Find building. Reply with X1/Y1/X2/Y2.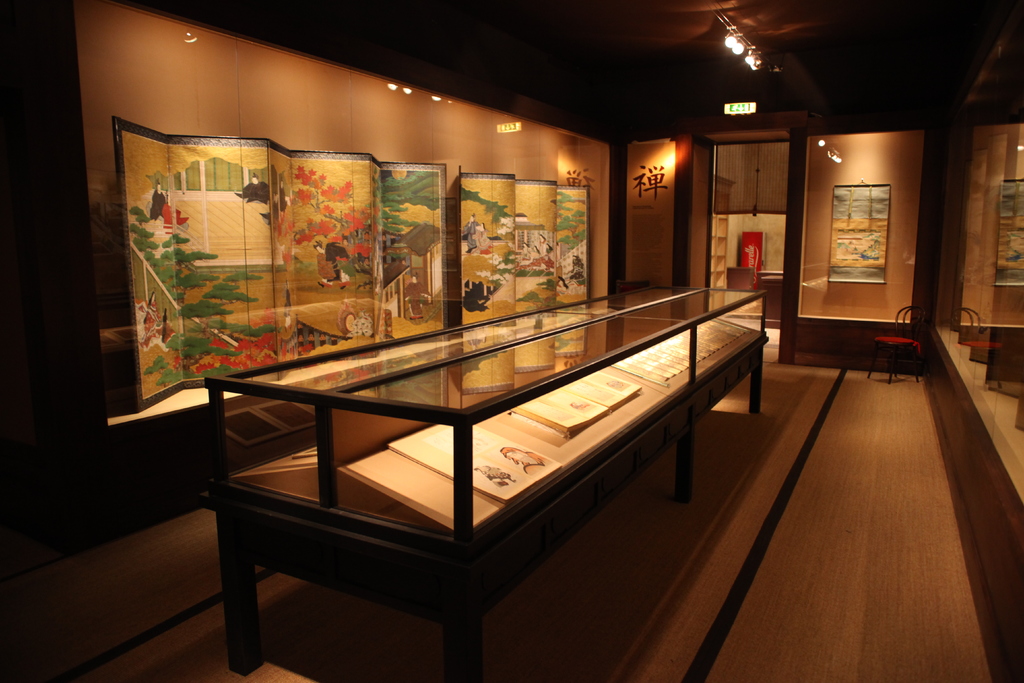
1/0/1023/682.
